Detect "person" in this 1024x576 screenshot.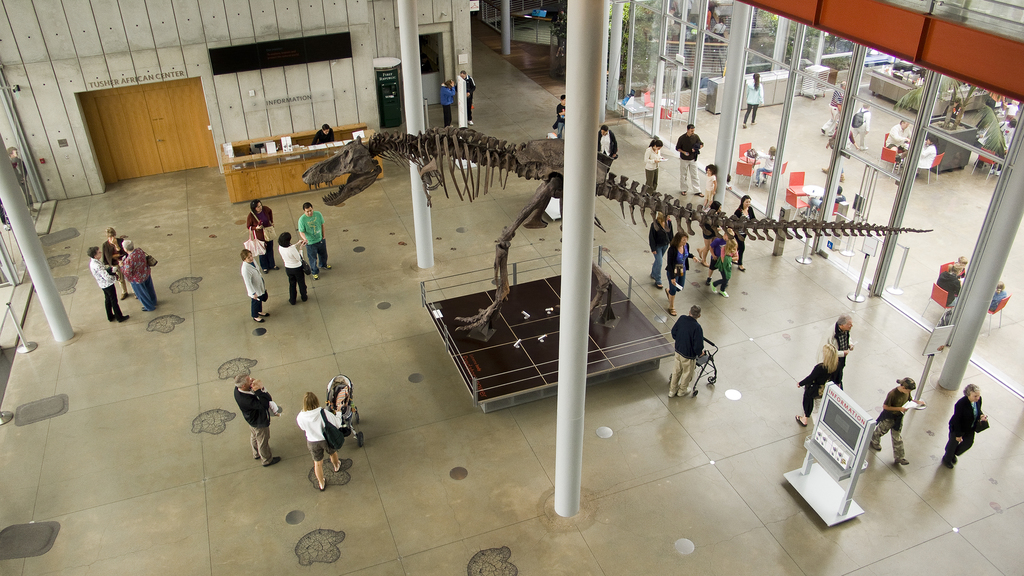
Detection: x1=297, y1=391, x2=345, y2=491.
